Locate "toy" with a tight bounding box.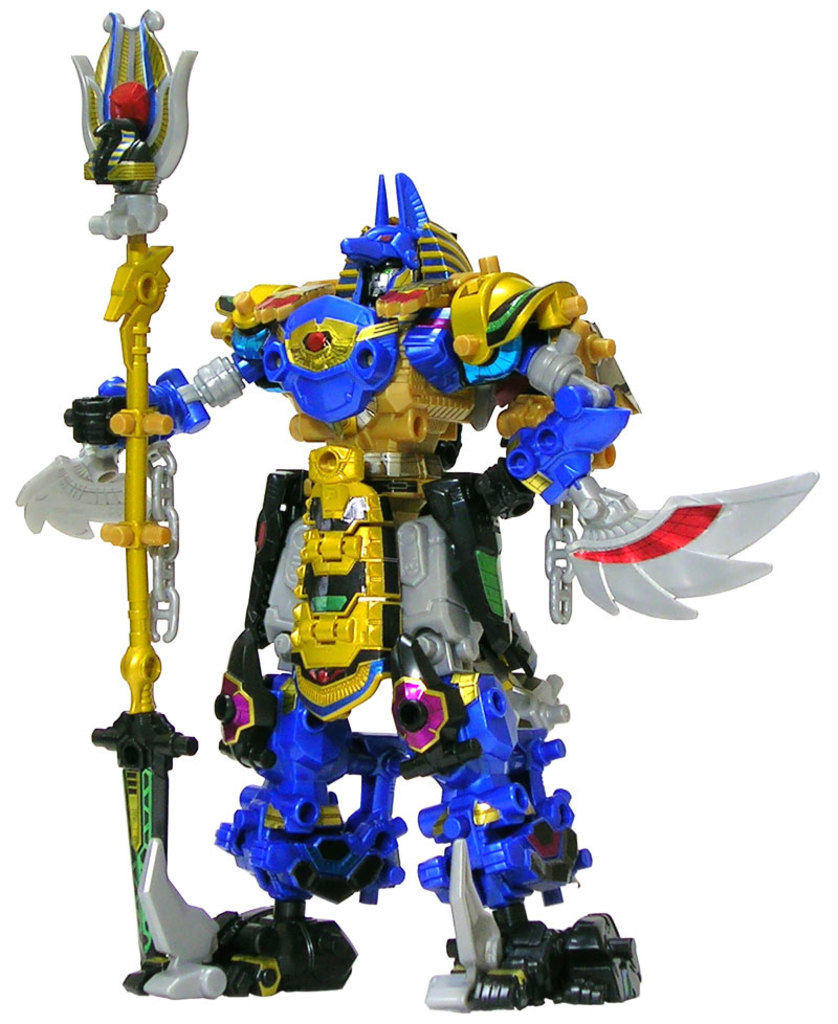
box(0, 0, 837, 1023).
